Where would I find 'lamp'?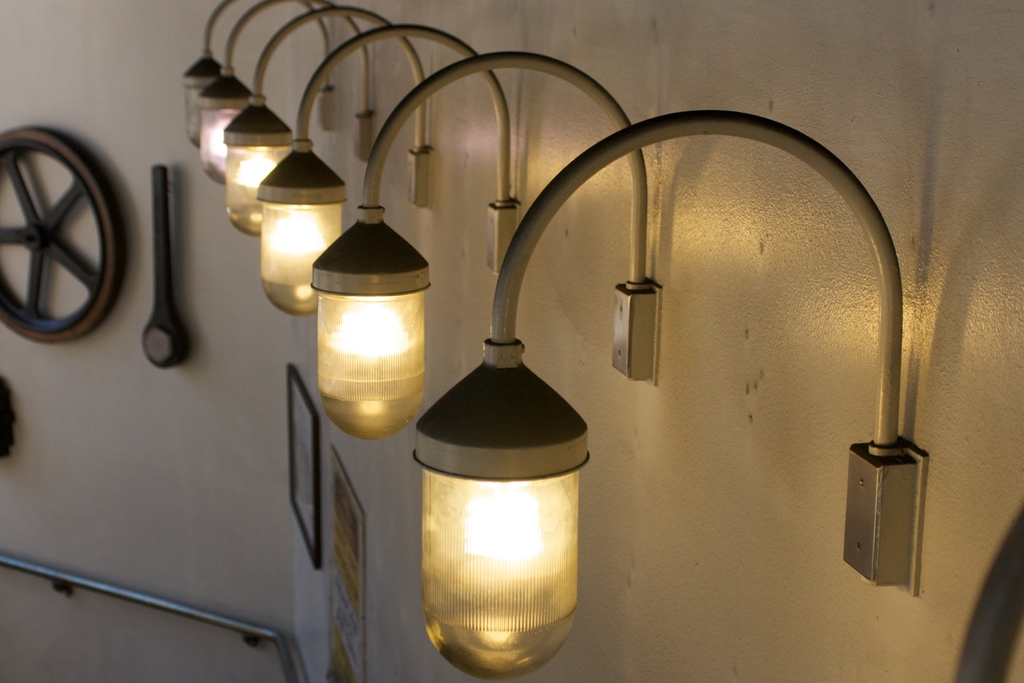
At l=256, t=24, r=524, b=321.
